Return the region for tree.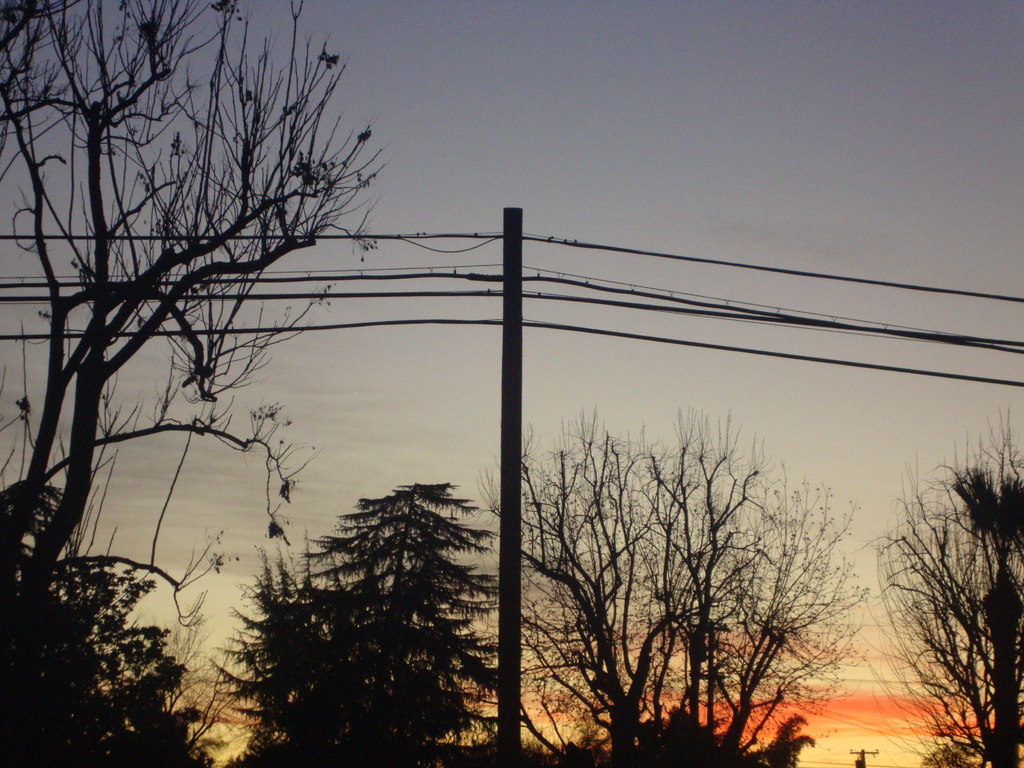
(left=211, top=478, right=503, bottom=767).
